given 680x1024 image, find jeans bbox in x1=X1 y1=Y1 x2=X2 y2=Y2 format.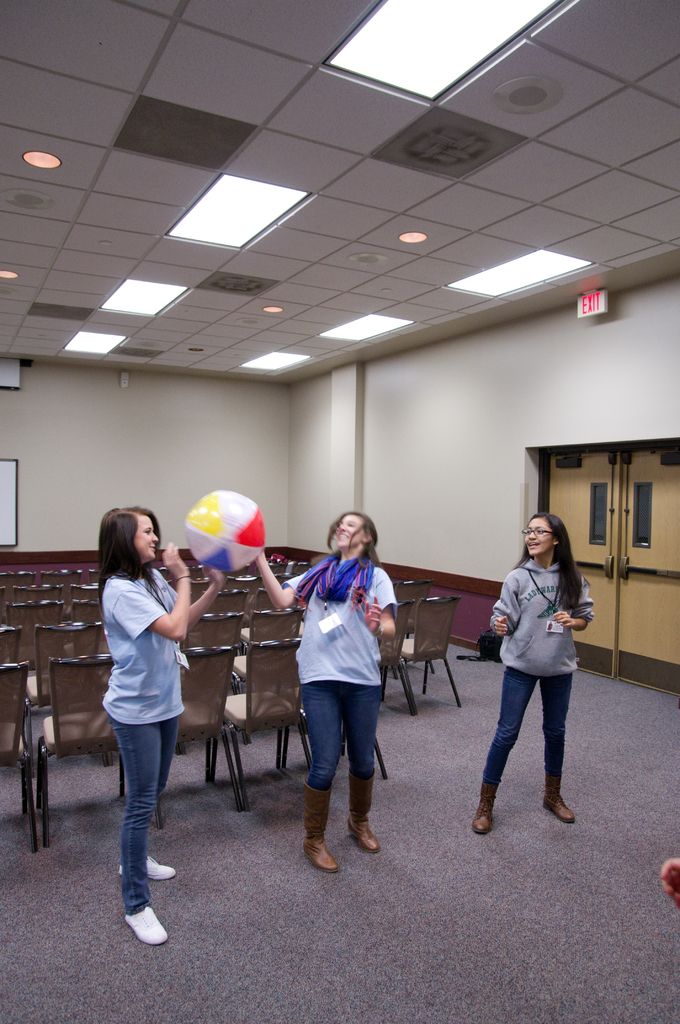
x1=296 y1=683 x2=376 y2=784.
